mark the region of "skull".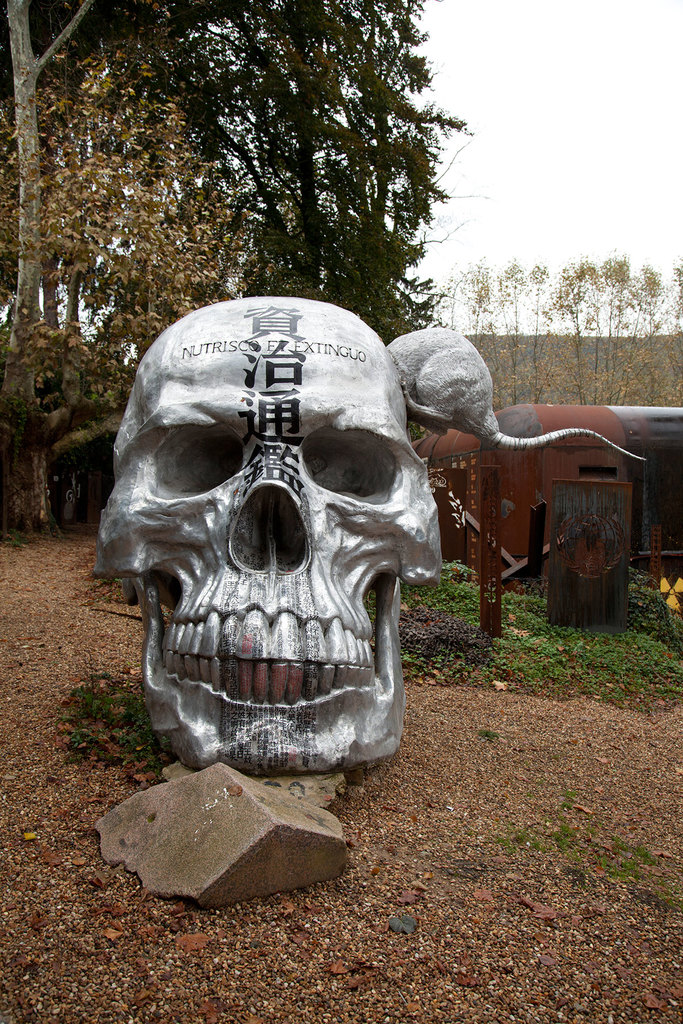
Region: bbox(95, 295, 442, 777).
